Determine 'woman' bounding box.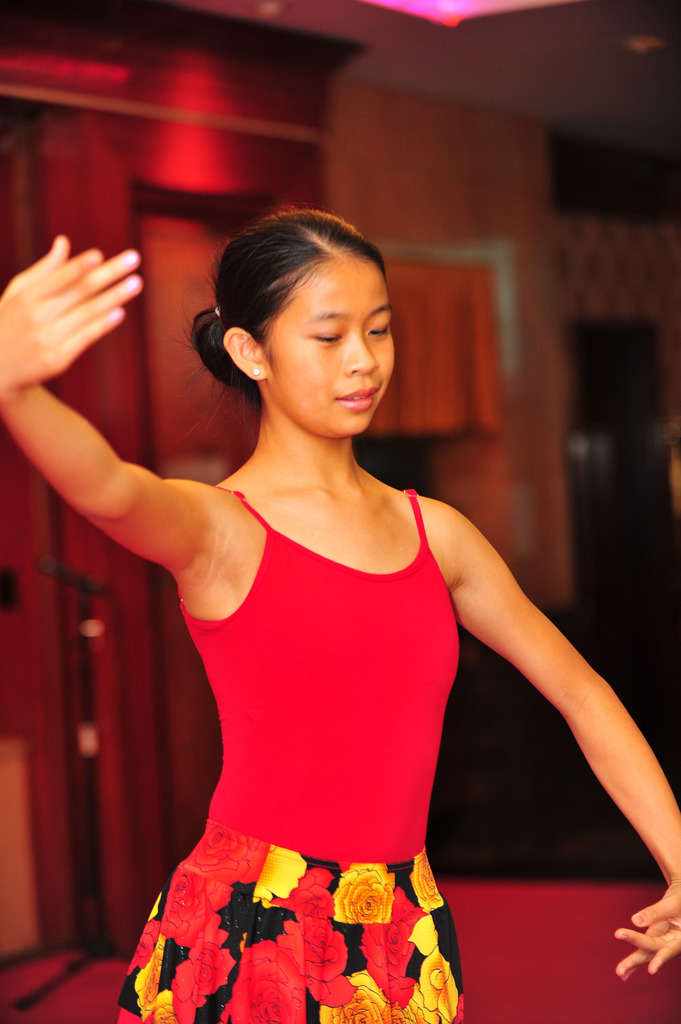
Determined: 0/196/680/1023.
